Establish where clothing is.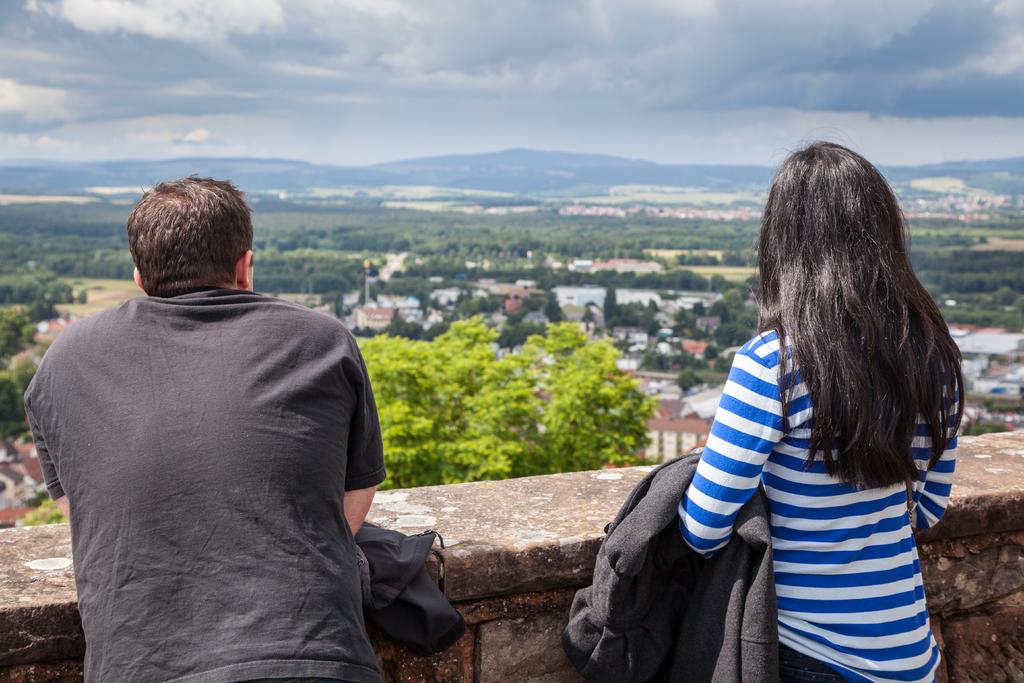
Established at 30,272,392,682.
